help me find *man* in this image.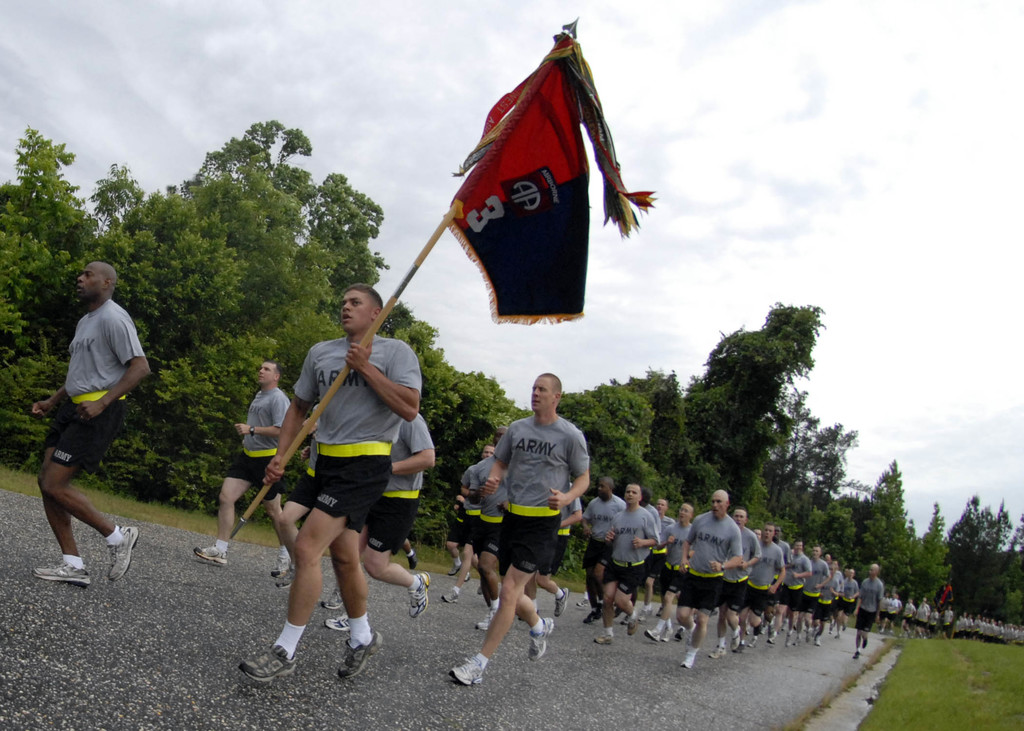
Found it: crop(191, 358, 285, 581).
